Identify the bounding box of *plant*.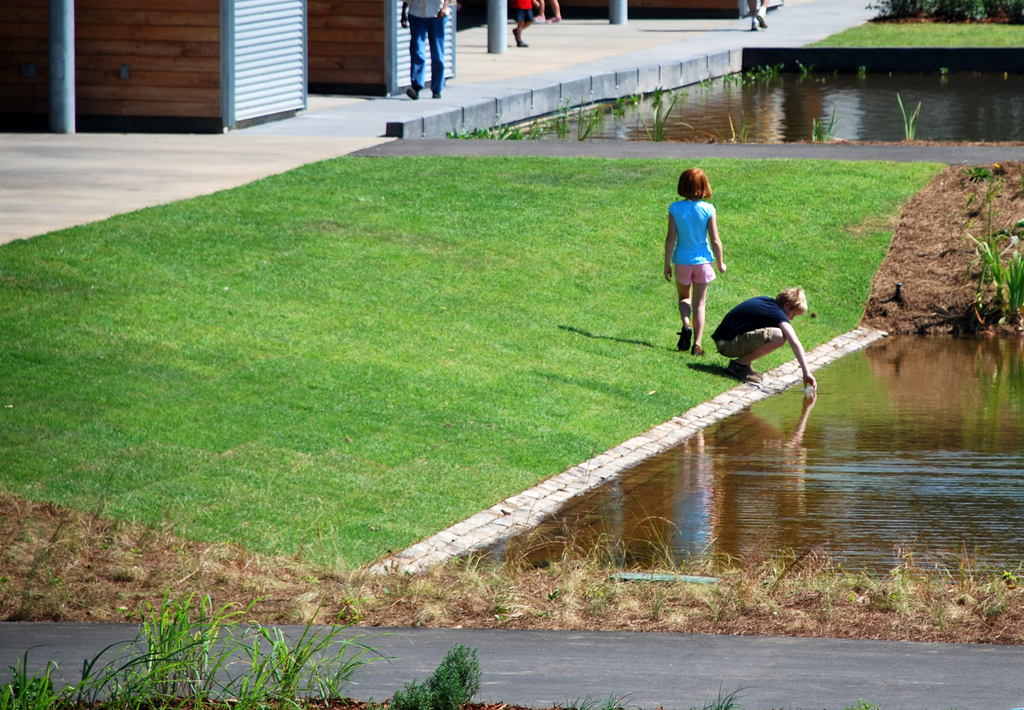
box=[897, 96, 925, 141].
